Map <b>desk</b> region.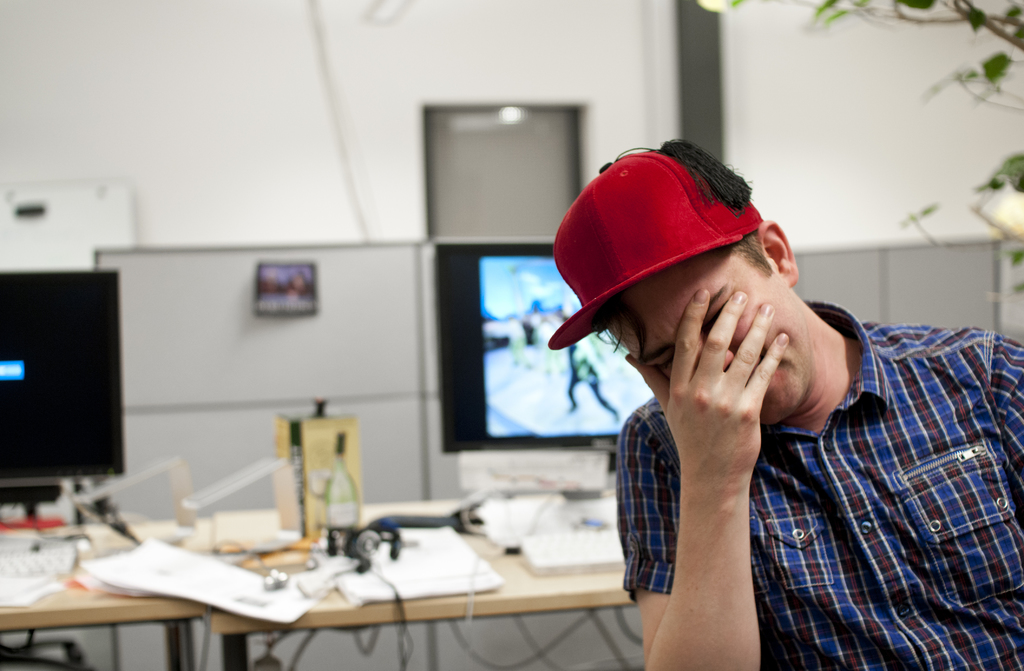
Mapped to x1=0, y1=498, x2=652, y2=667.
